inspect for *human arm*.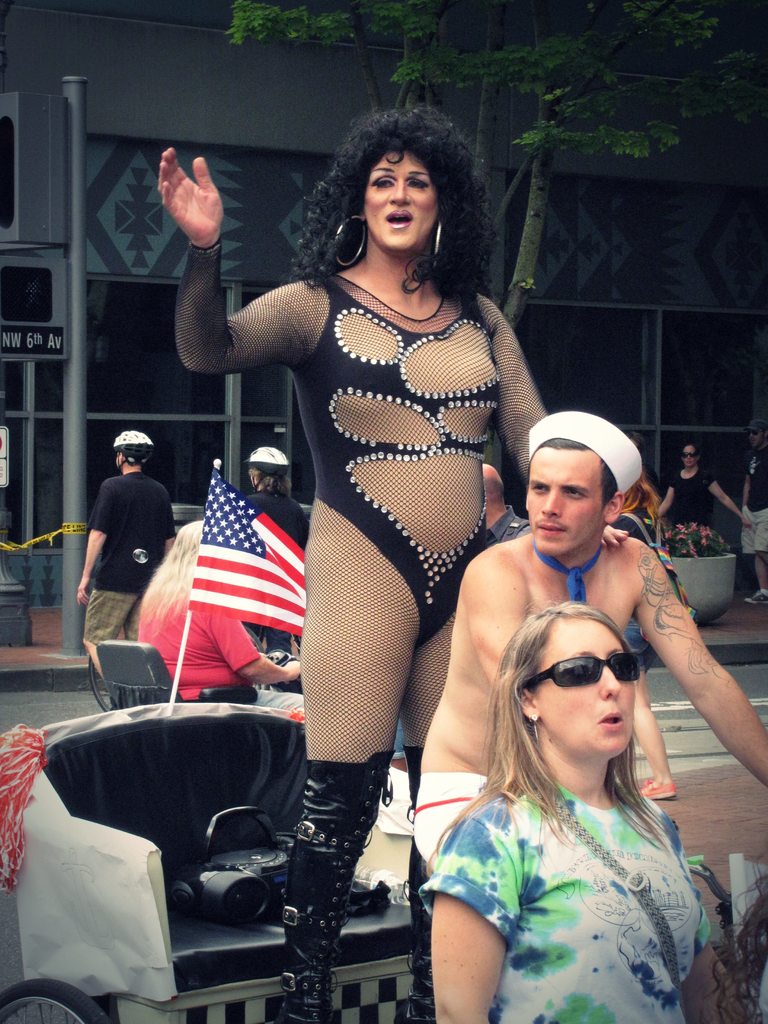
Inspection: {"x1": 649, "y1": 474, "x2": 675, "y2": 522}.
